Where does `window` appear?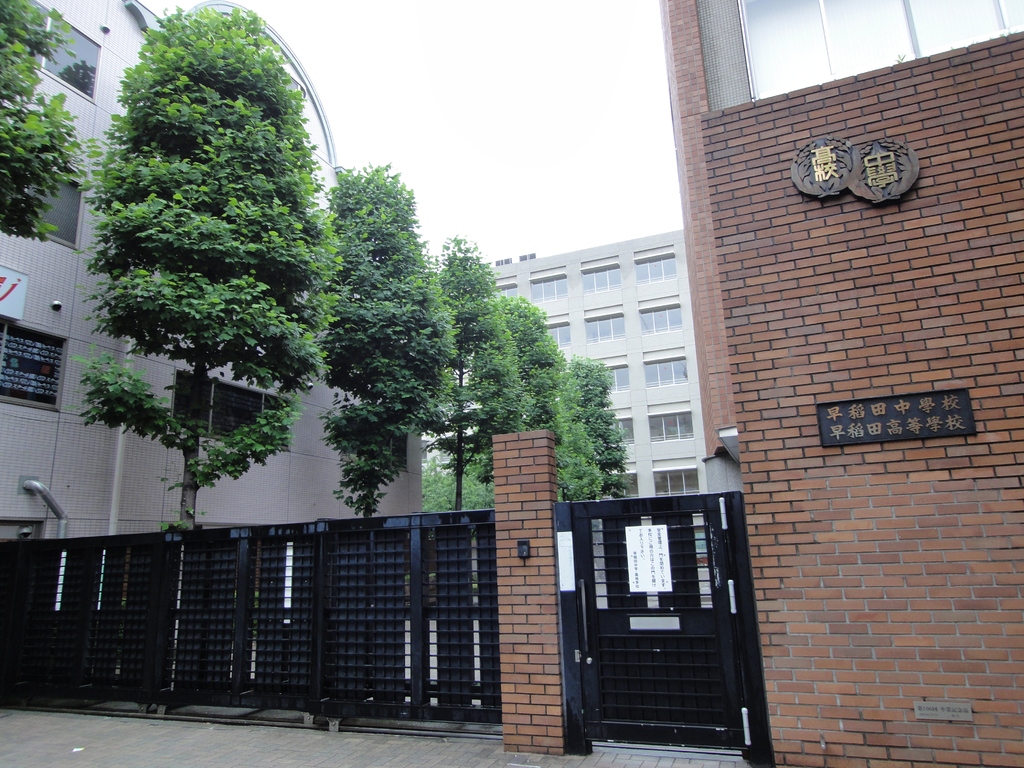
Appears at [597,471,640,506].
